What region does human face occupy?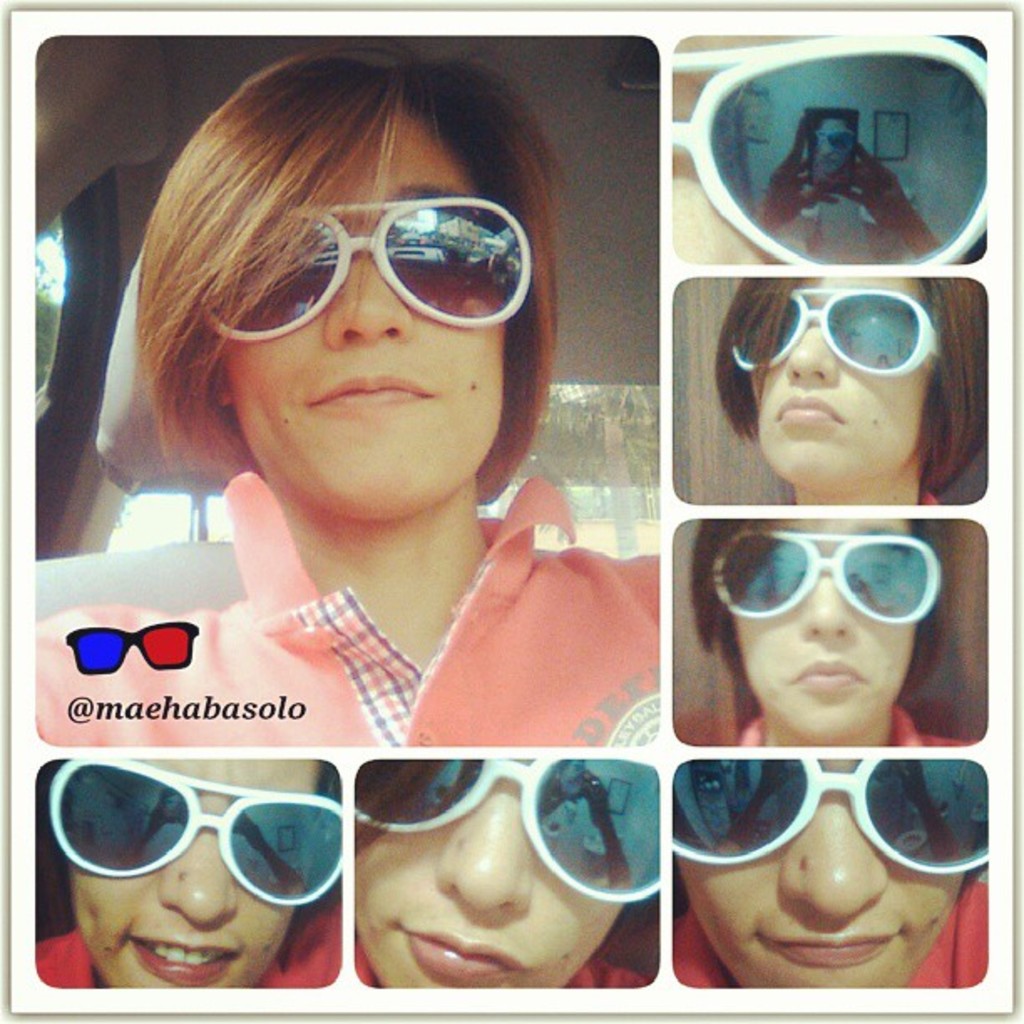
{"left": 214, "top": 99, "right": 512, "bottom": 520}.
